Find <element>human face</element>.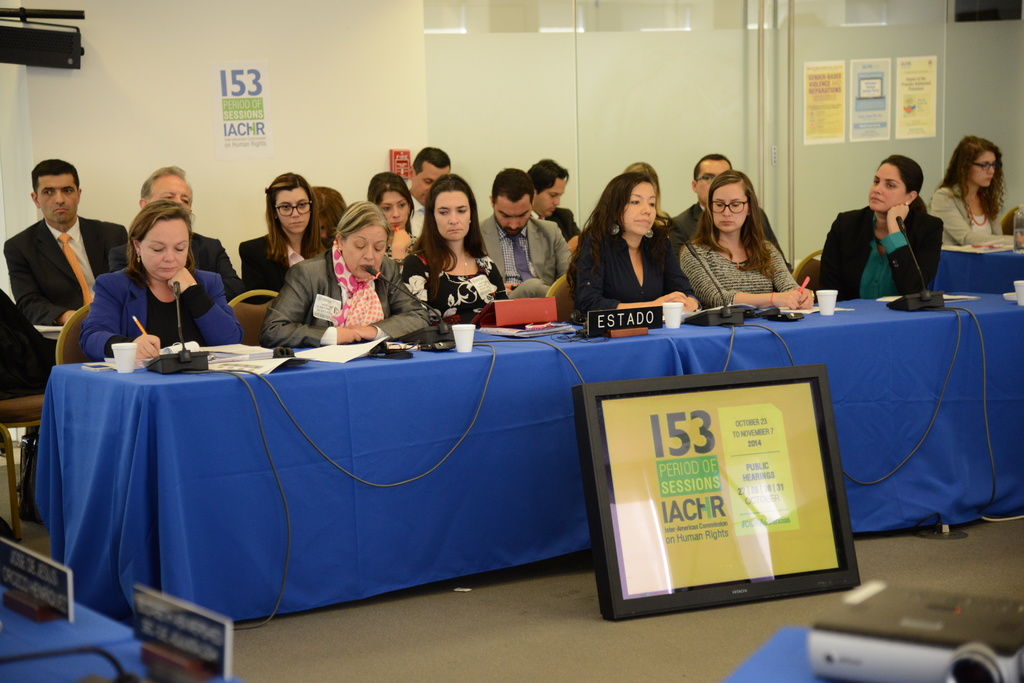
274, 186, 308, 237.
